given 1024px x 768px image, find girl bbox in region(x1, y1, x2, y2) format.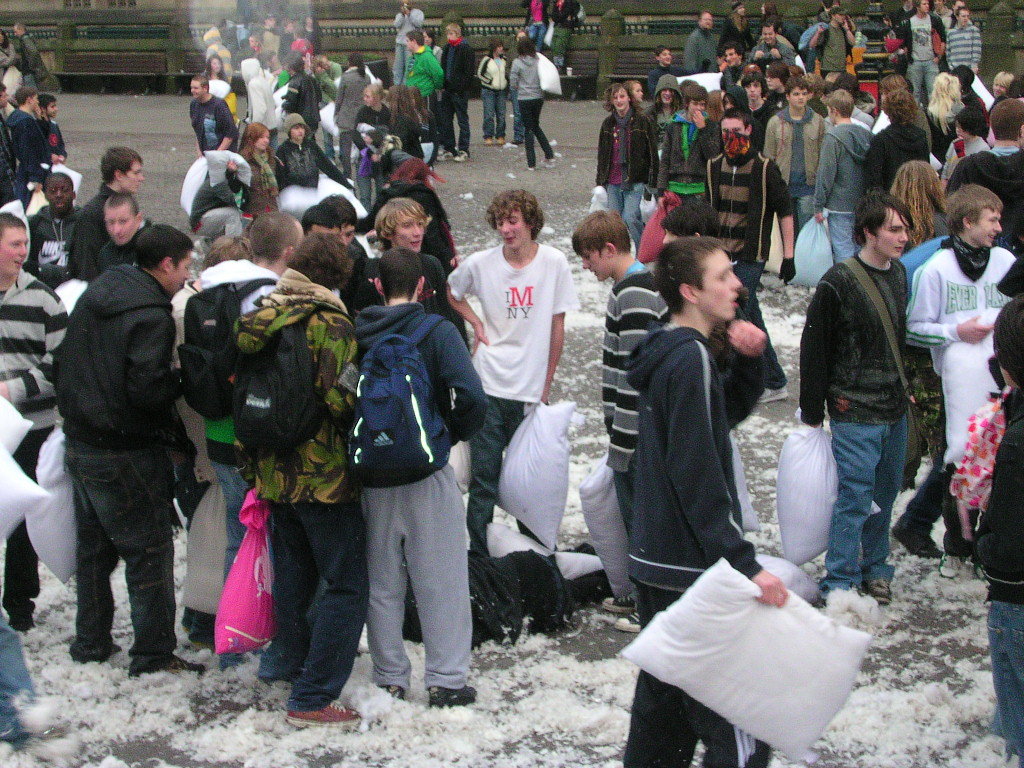
region(354, 82, 389, 217).
